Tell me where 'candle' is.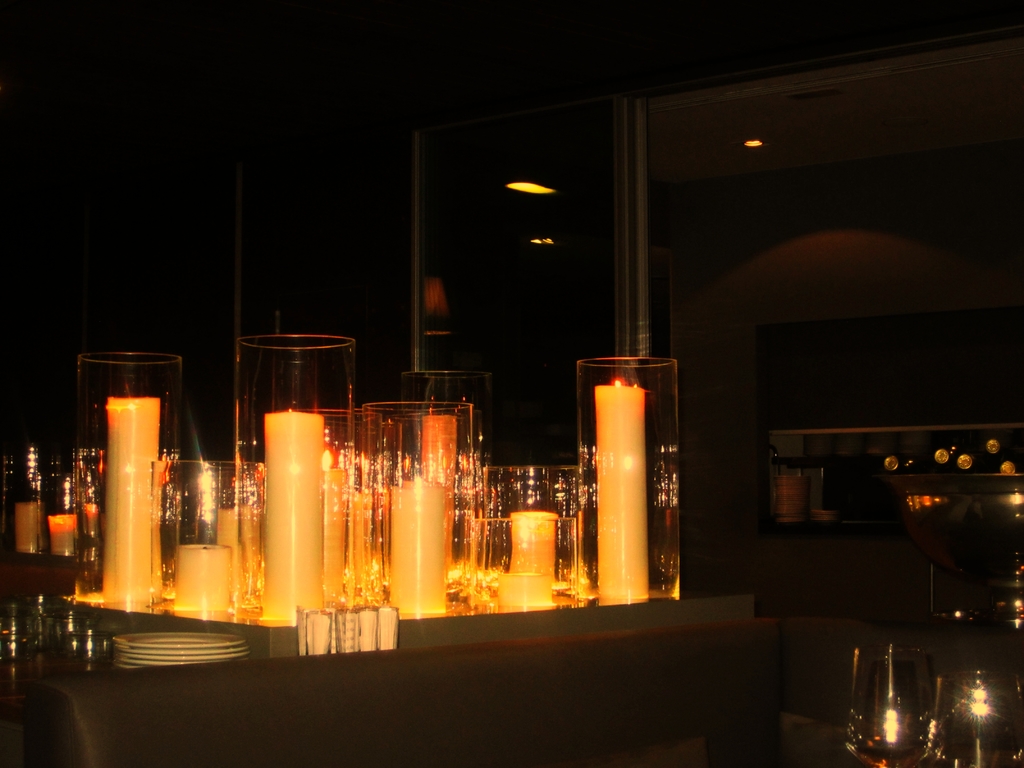
'candle' is at {"left": 595, "top": 379, "right": 650, "bottom": 607}.
